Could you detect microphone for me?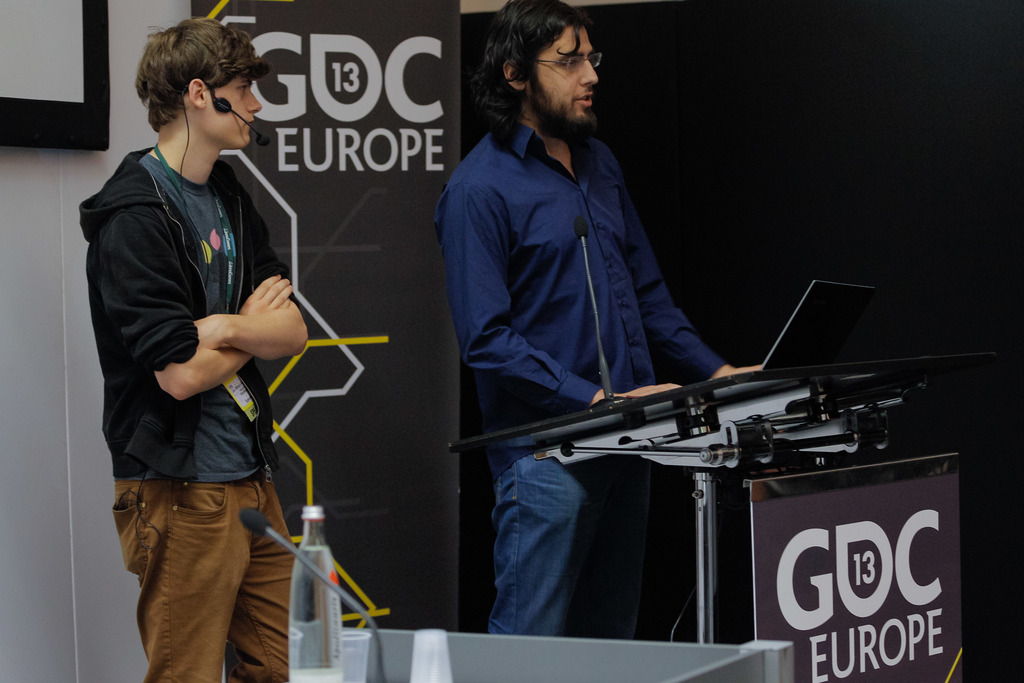
Detection result: x1=573 y1=217 x2=616 y2=403.
